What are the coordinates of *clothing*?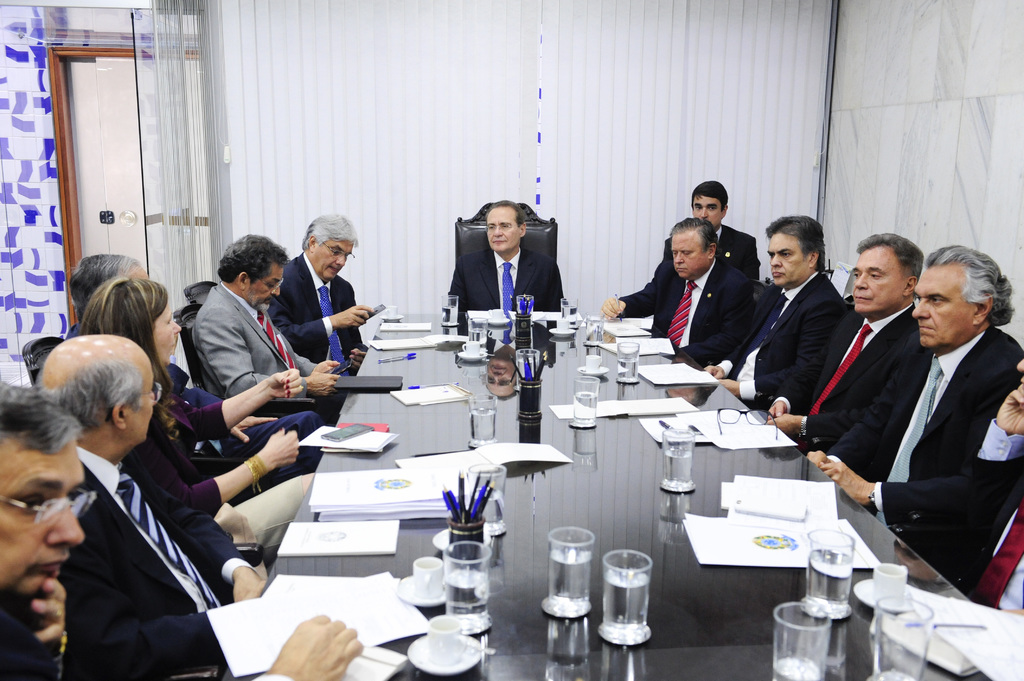
bbox(260, 250, 369, 380).
